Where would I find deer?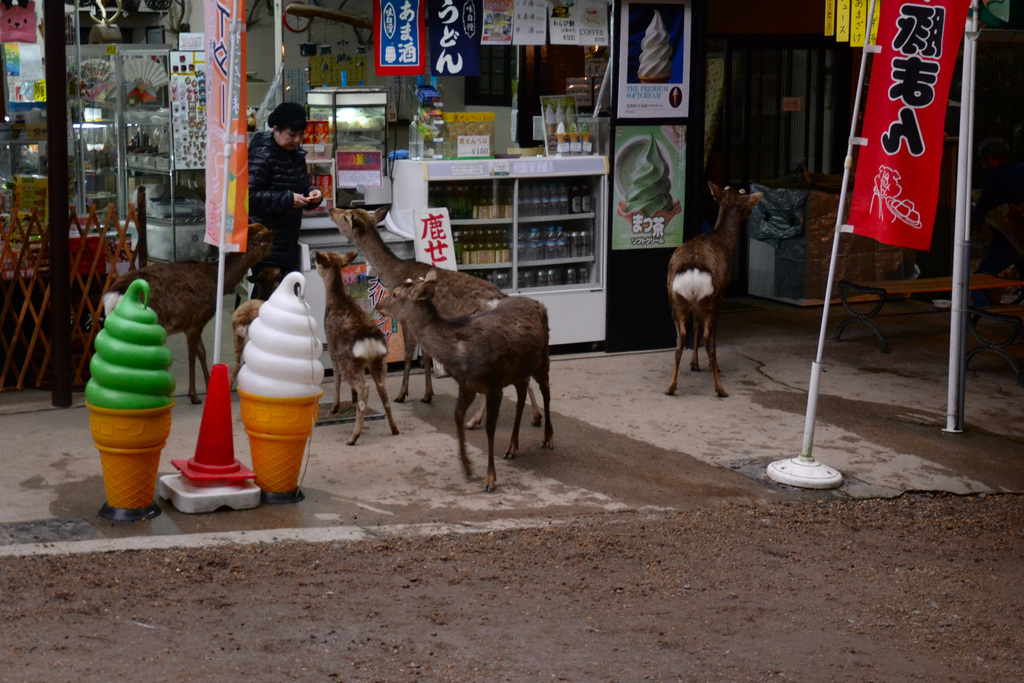
At 328:204:540:428.
